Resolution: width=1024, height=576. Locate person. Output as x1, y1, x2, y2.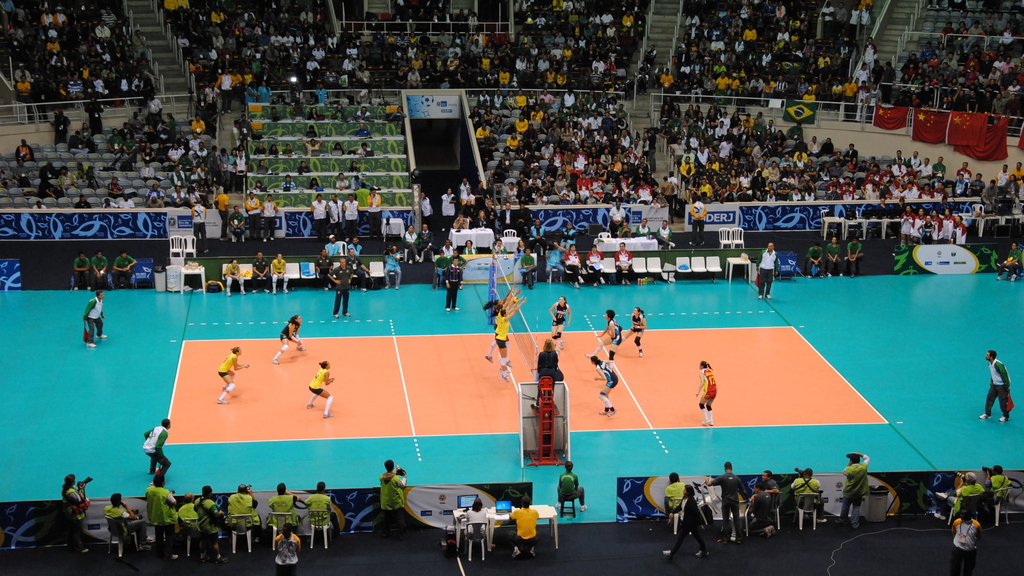
689, 196, 707, 242.
